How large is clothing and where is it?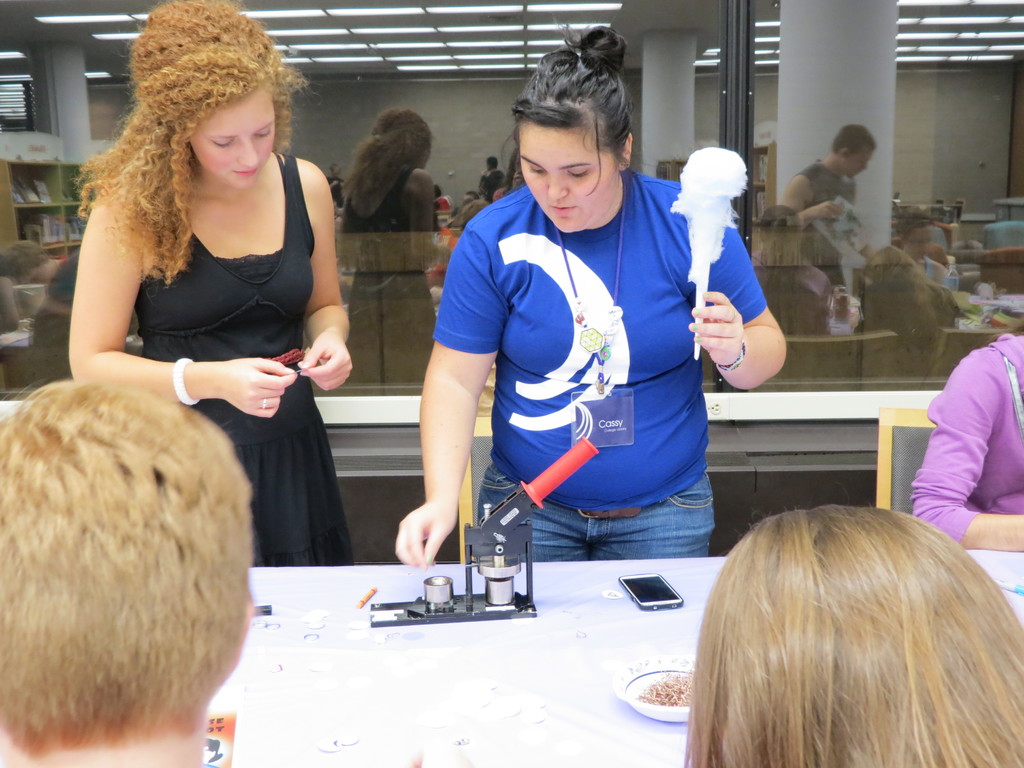
Bounding box: bbox=[929, 223, 953, 255].
